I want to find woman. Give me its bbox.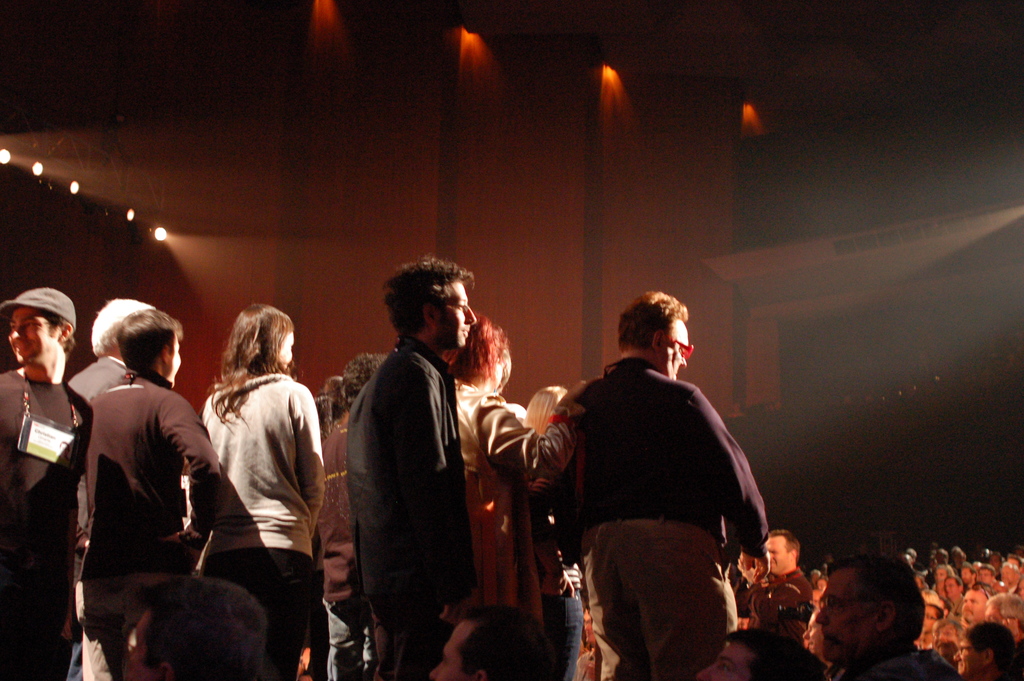
(x1=452, y1=305, x2=605, y2=680).
